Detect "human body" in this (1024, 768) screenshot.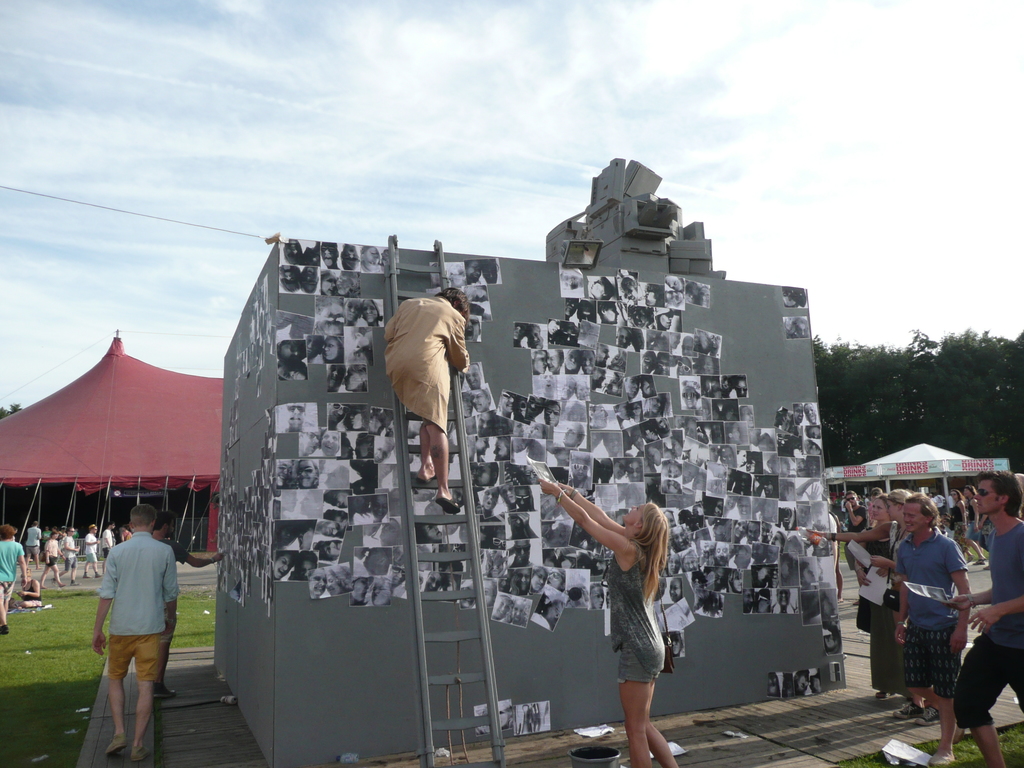
Detection: 897,532,970,765.
